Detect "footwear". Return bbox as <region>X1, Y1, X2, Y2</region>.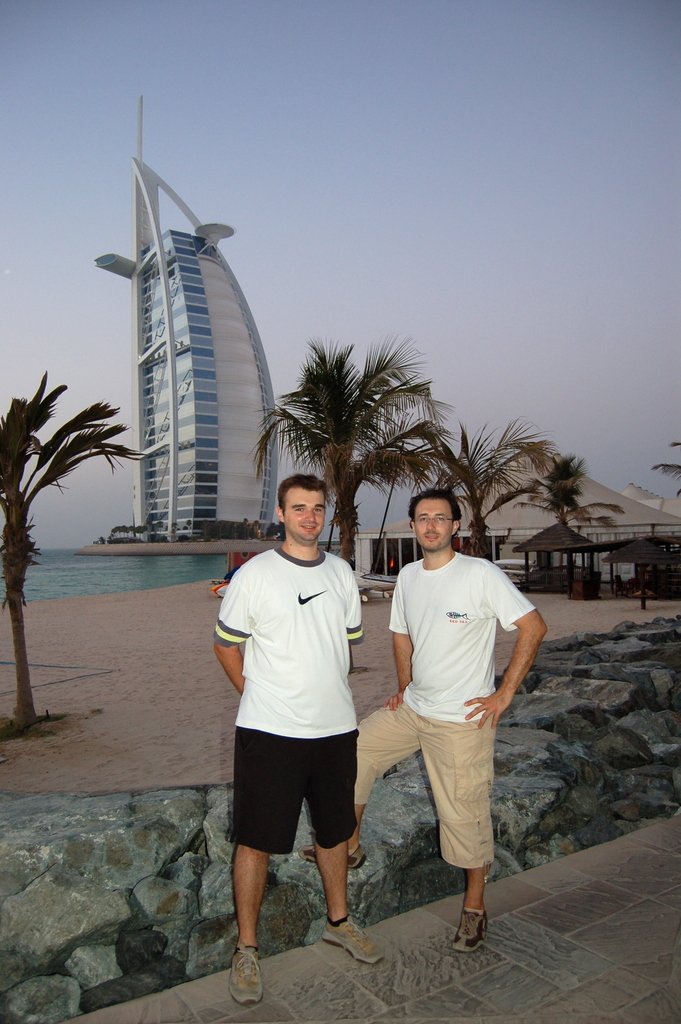
<region>216, 929, 275, 1012</region>.
